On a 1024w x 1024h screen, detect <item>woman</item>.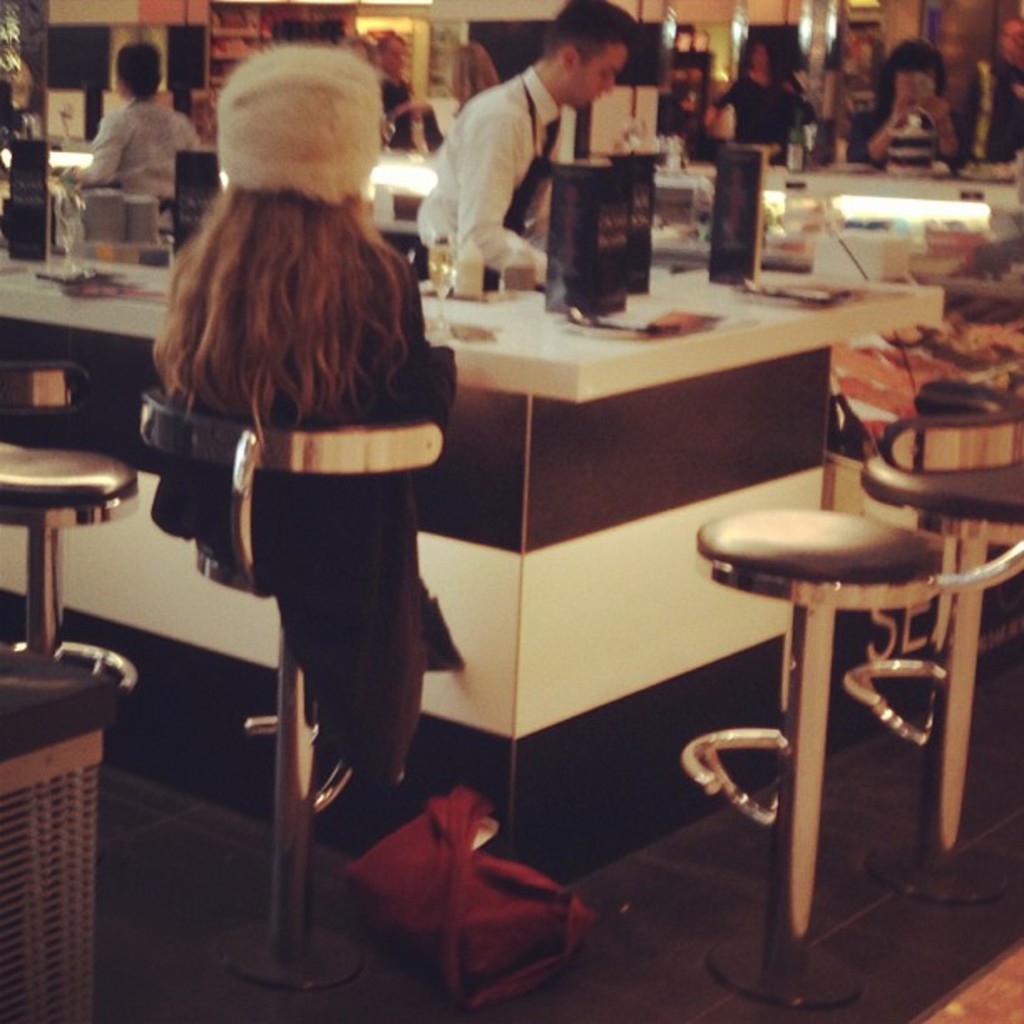
(146,38,479,815).
